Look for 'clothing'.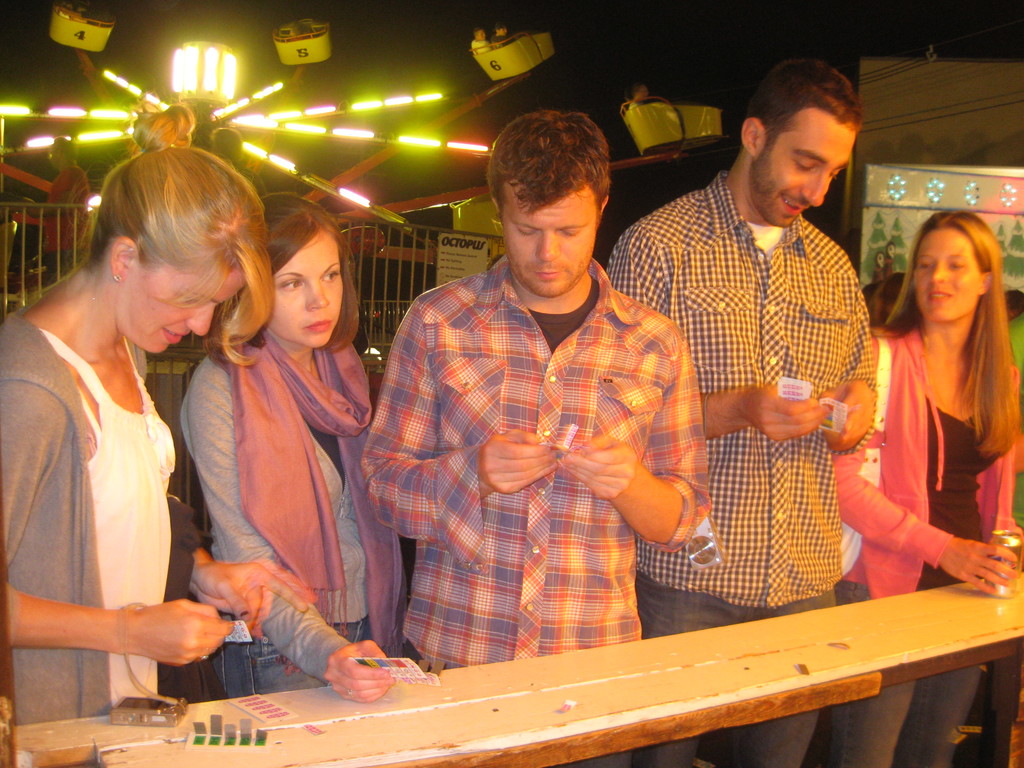
Found: x1=168 y1=321 x2=410 y2=705.
